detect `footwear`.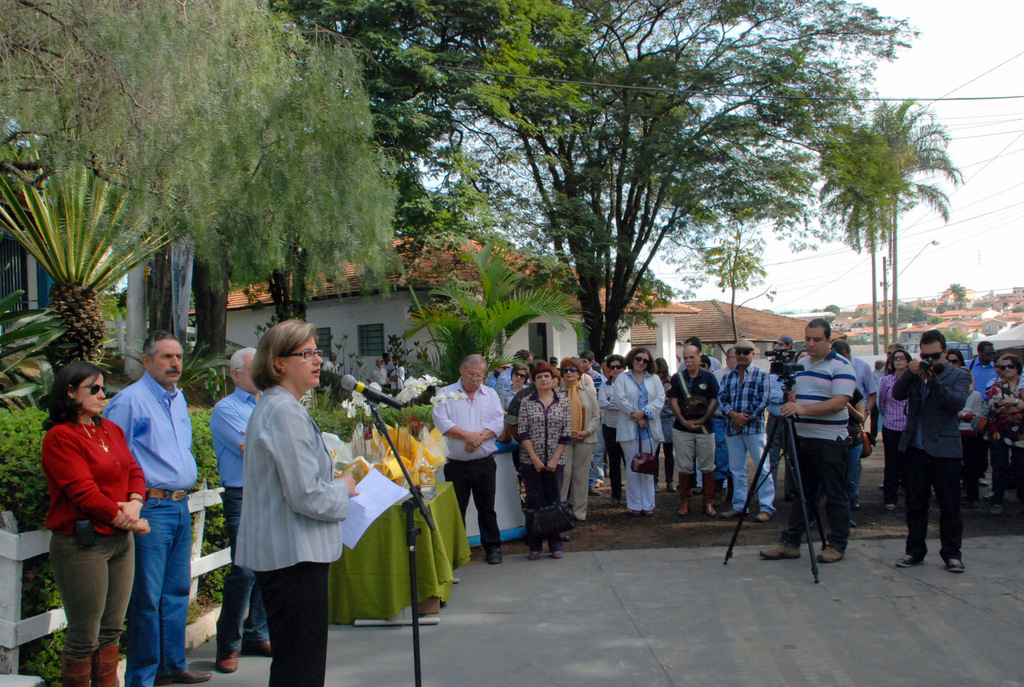
Detected at bbox(757, 539, 801, 560).
